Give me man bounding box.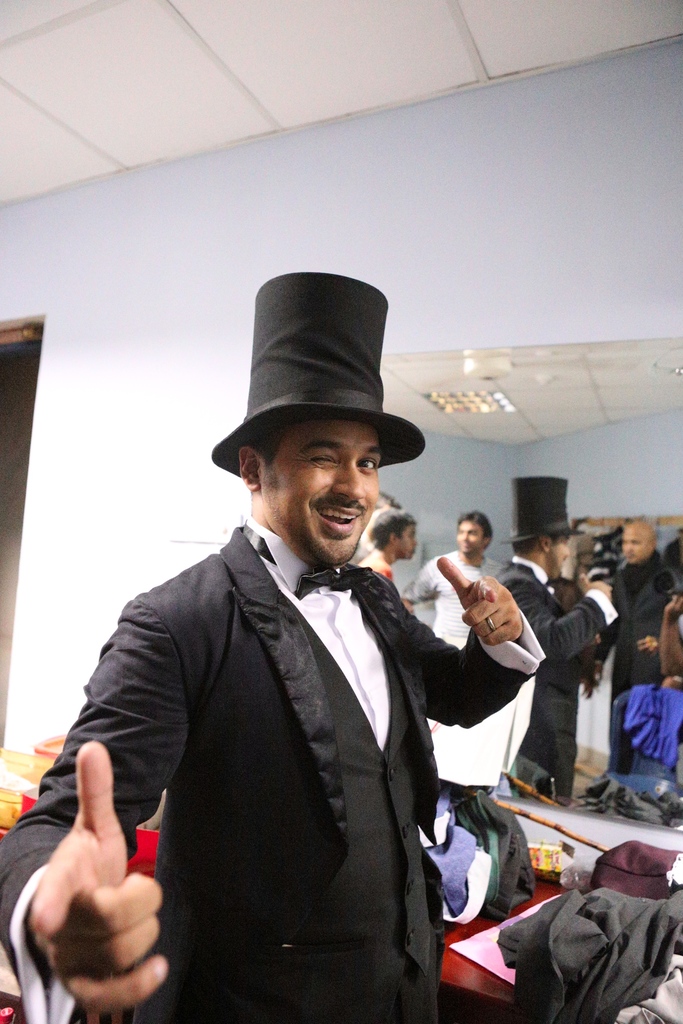
(x1=486, y1=518, x2=623, y2=817).
